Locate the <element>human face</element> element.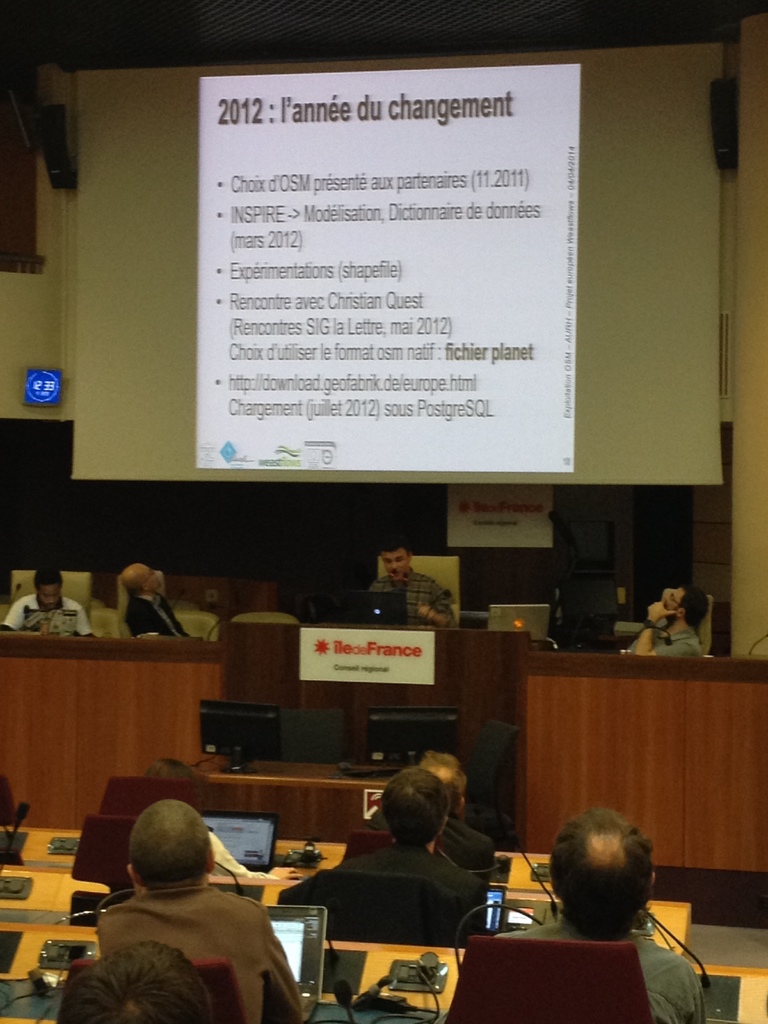
Element bbox: 37/579/60/606.
